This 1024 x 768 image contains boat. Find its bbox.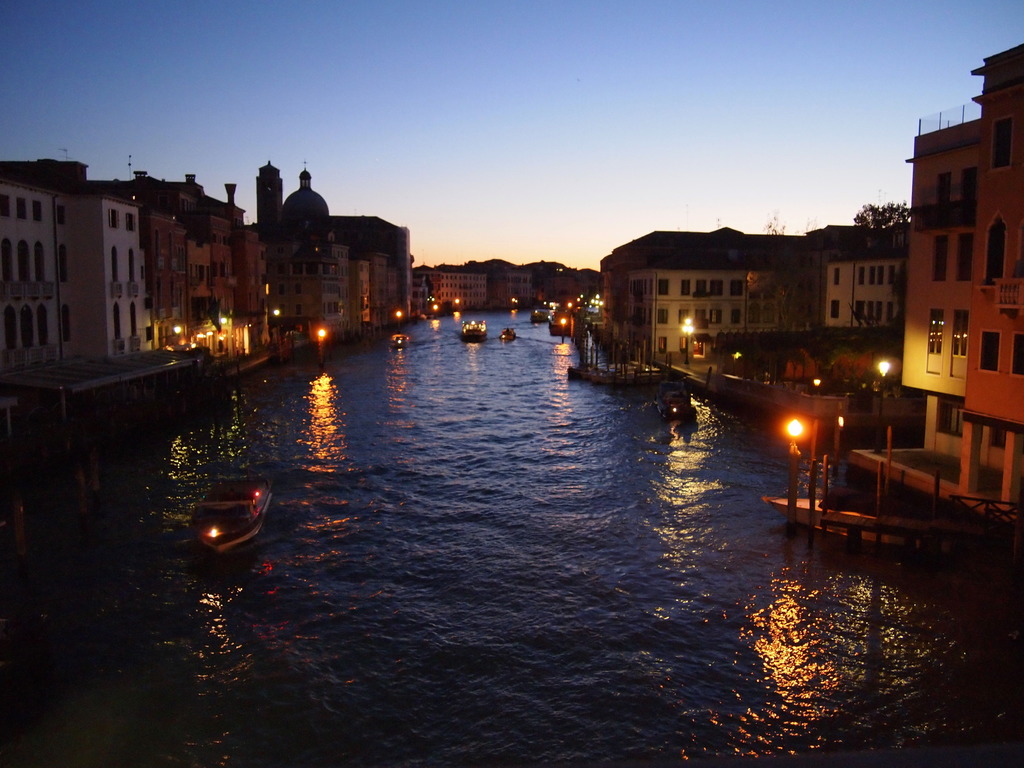
bbox=(649, 373, 690, 422).
